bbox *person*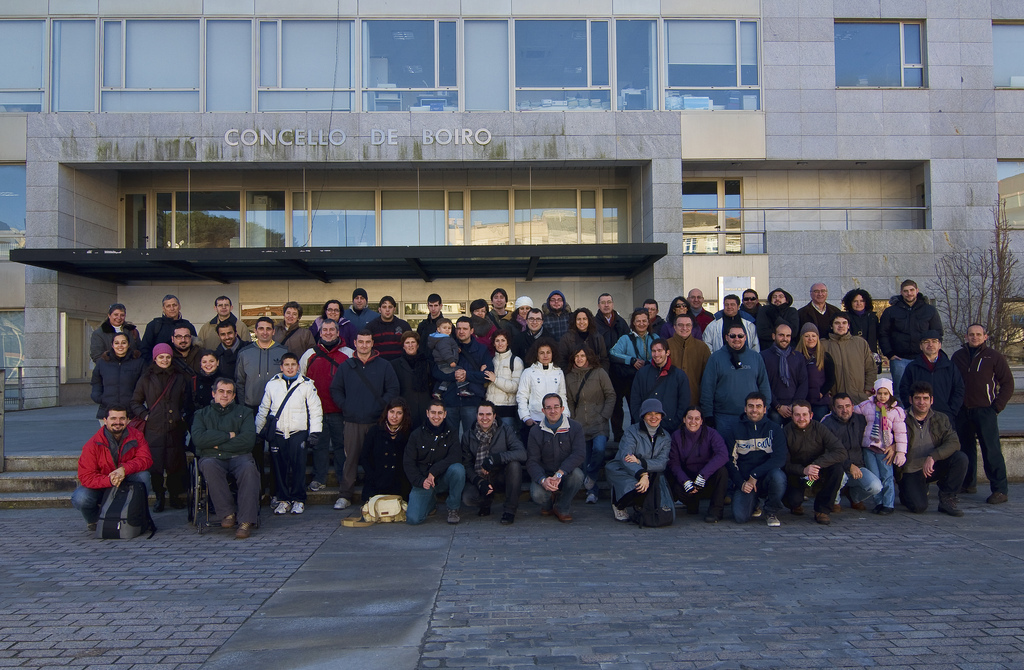
{"x1": 738, "y1": 290, "x2": 766, "y2": 317}
